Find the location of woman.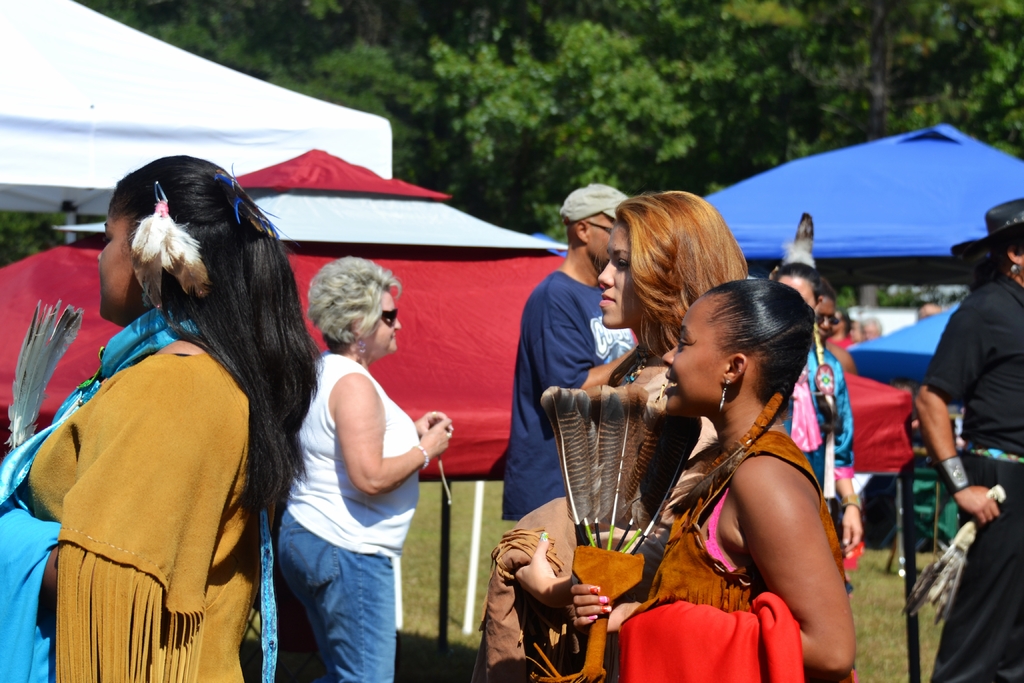
Location: bbox(513, 186, 746, 682).
